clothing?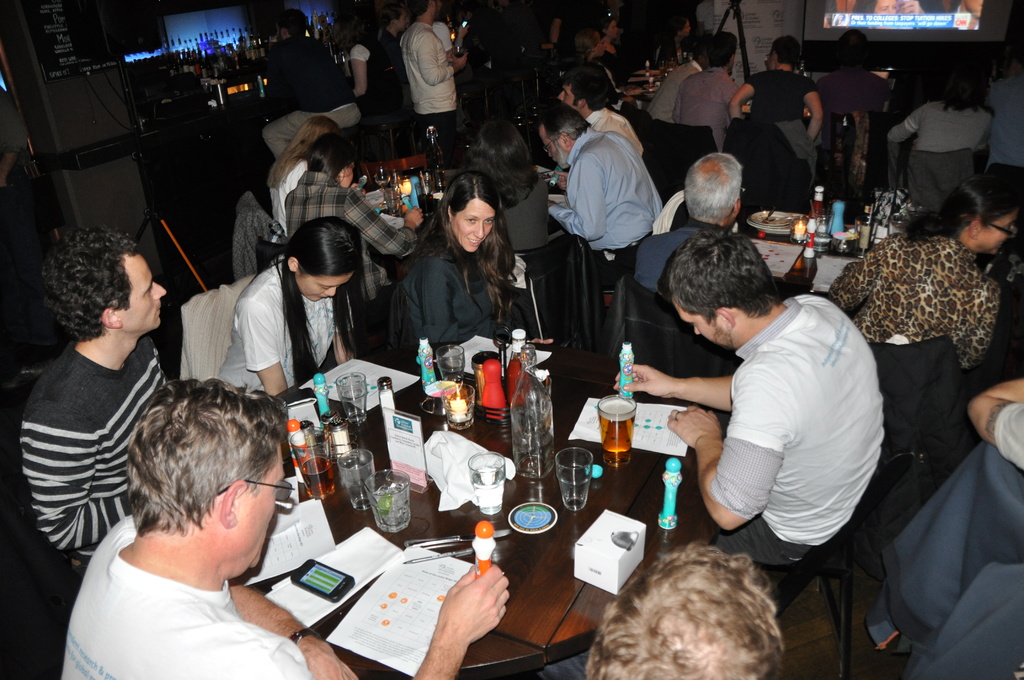
crop(740, 65, 824, 183)
